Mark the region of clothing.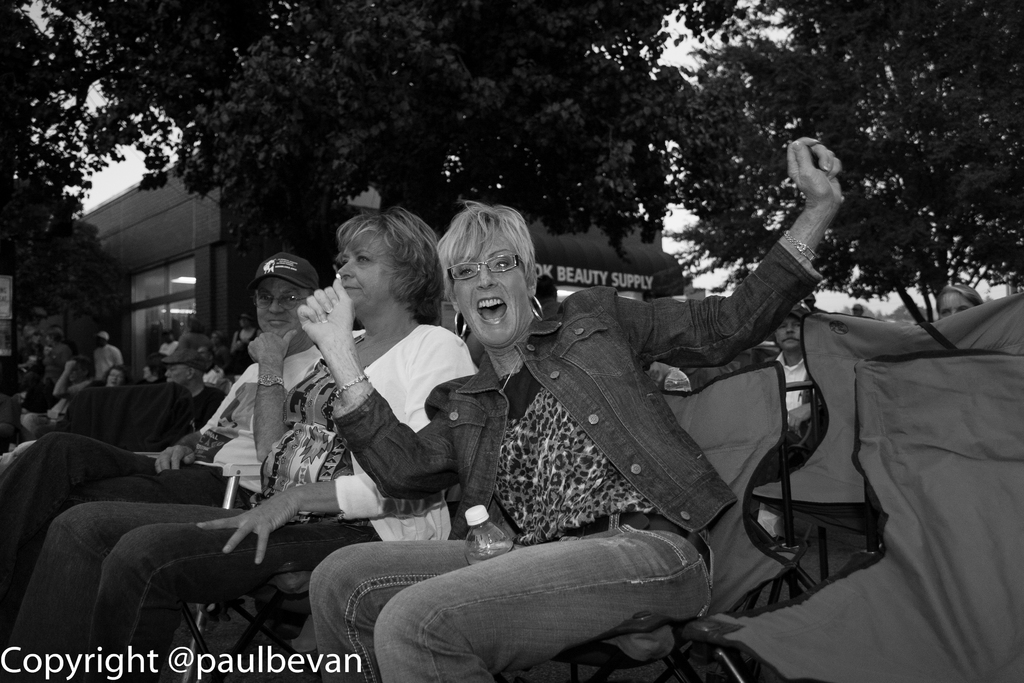
Region: (0, 309, 479, 682).
